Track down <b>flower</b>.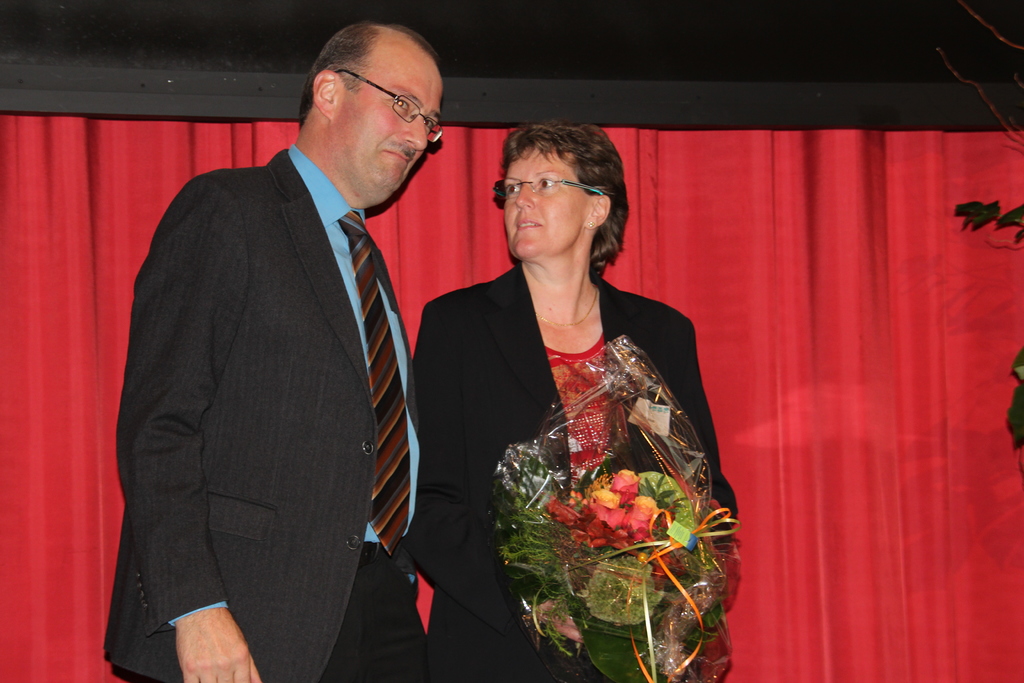
Tracked to box=[620, 495, 662, 525].
